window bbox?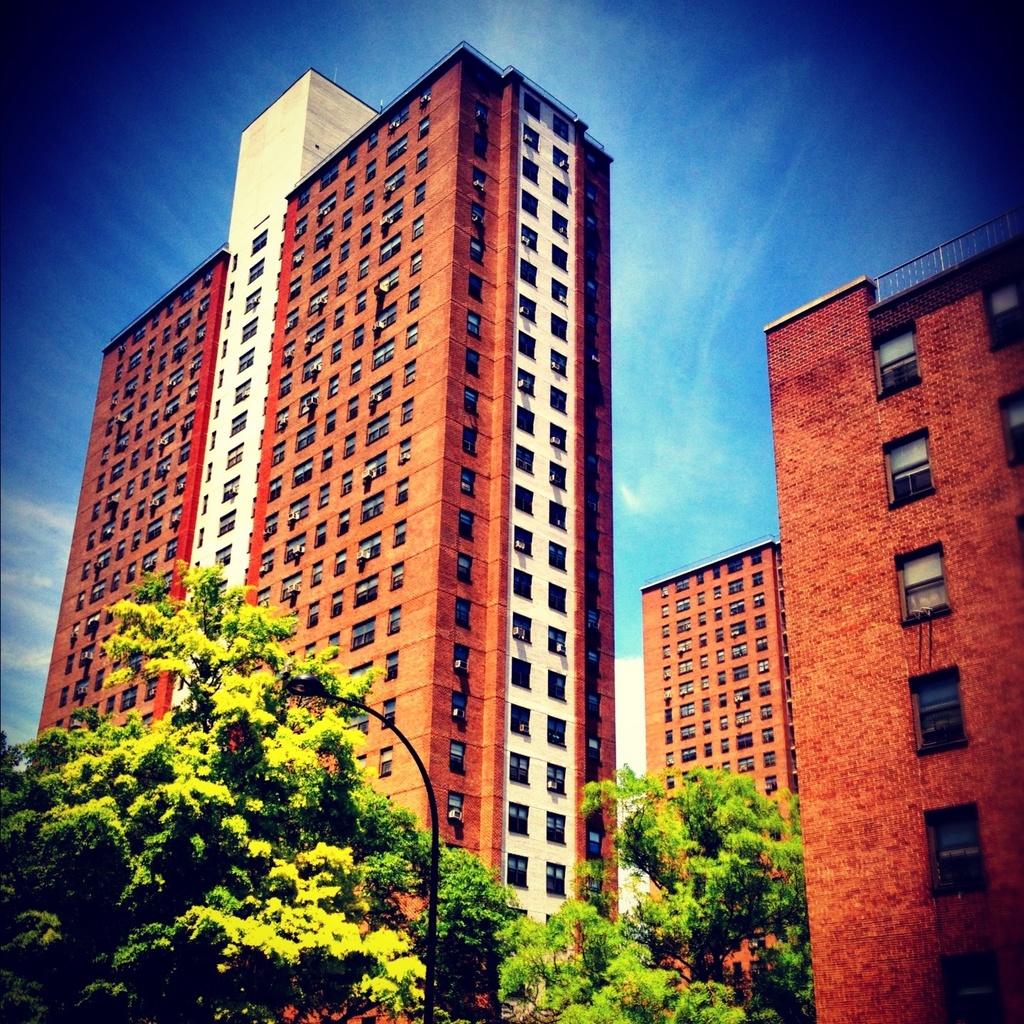
<bbox>766, 774, 777, 798</bbox>
